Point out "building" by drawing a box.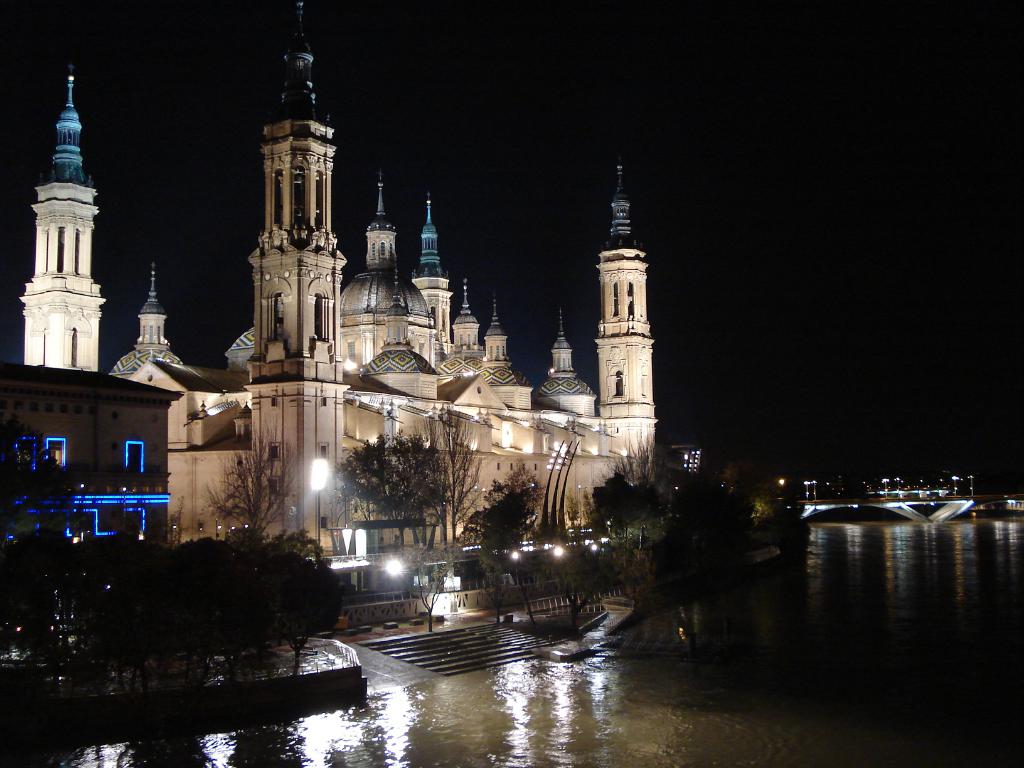
box(0, 360, 187, 585).
